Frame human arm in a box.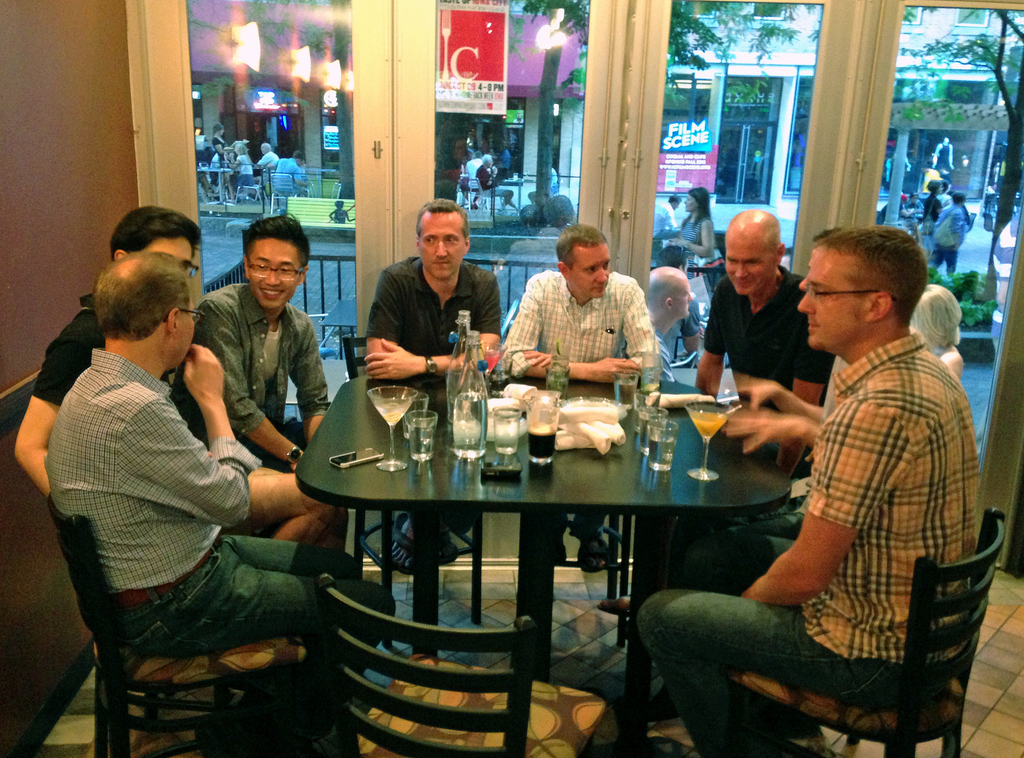
776 338 824 478.
